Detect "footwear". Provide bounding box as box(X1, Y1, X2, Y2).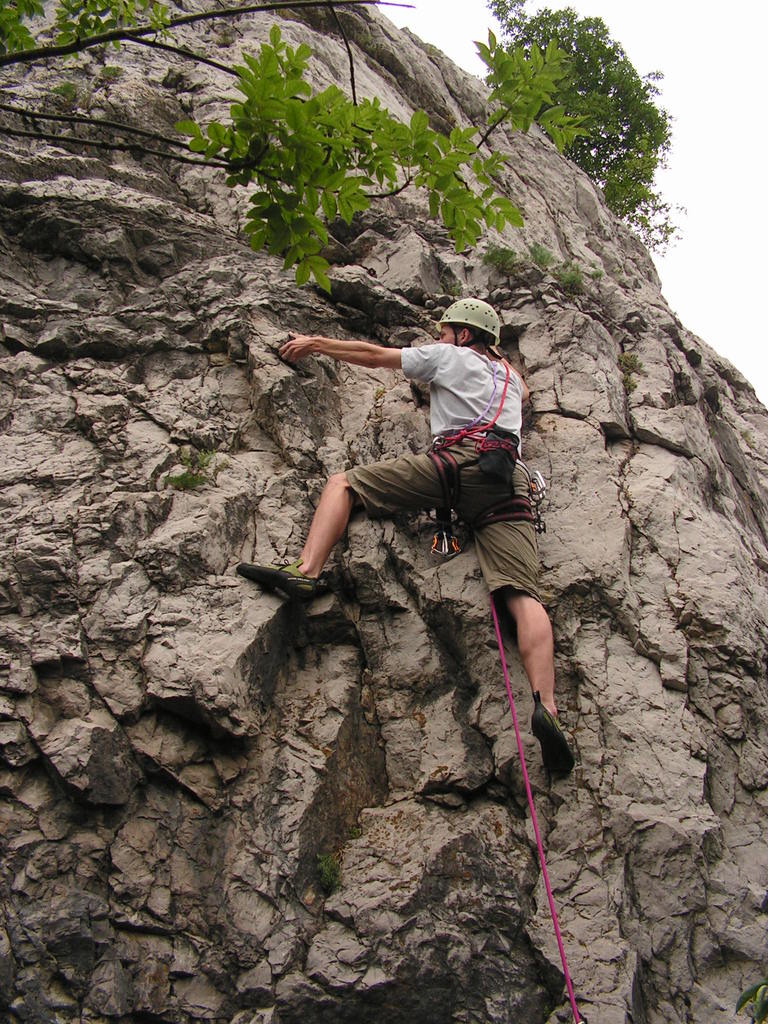
box(231, 558, 319, 612).
